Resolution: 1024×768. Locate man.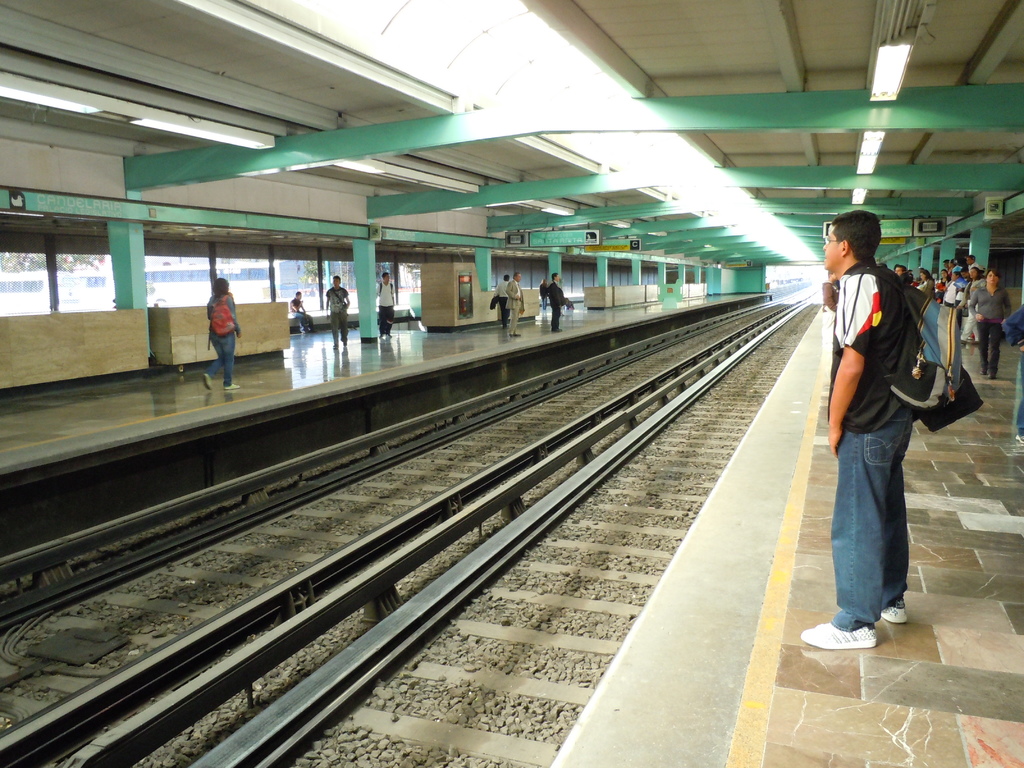
(814,222,968,641).
